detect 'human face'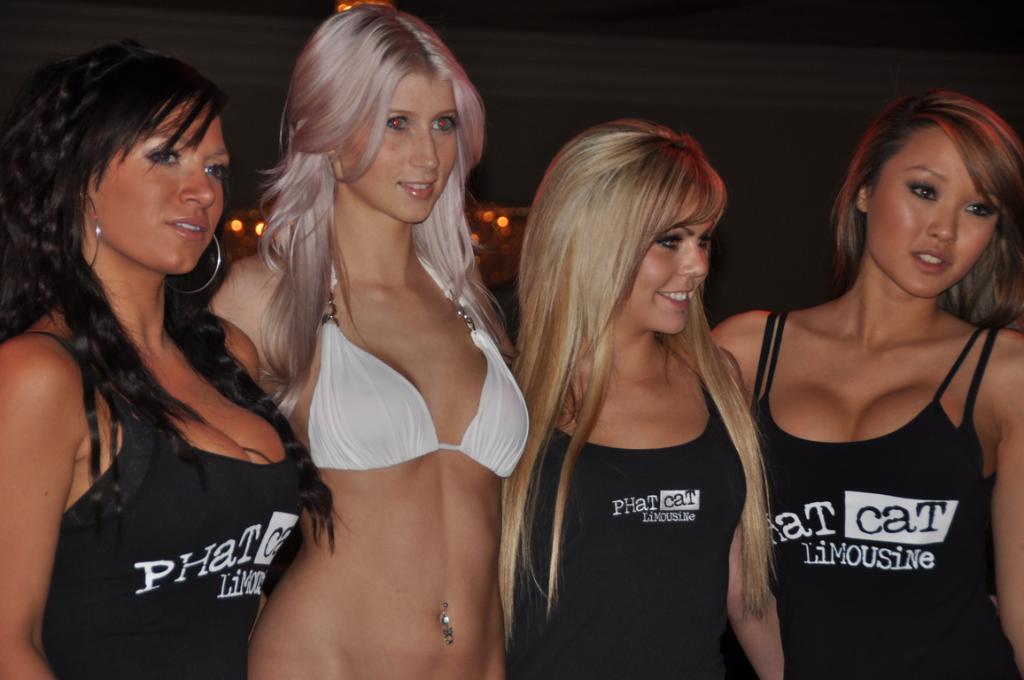
97/119/220/278
